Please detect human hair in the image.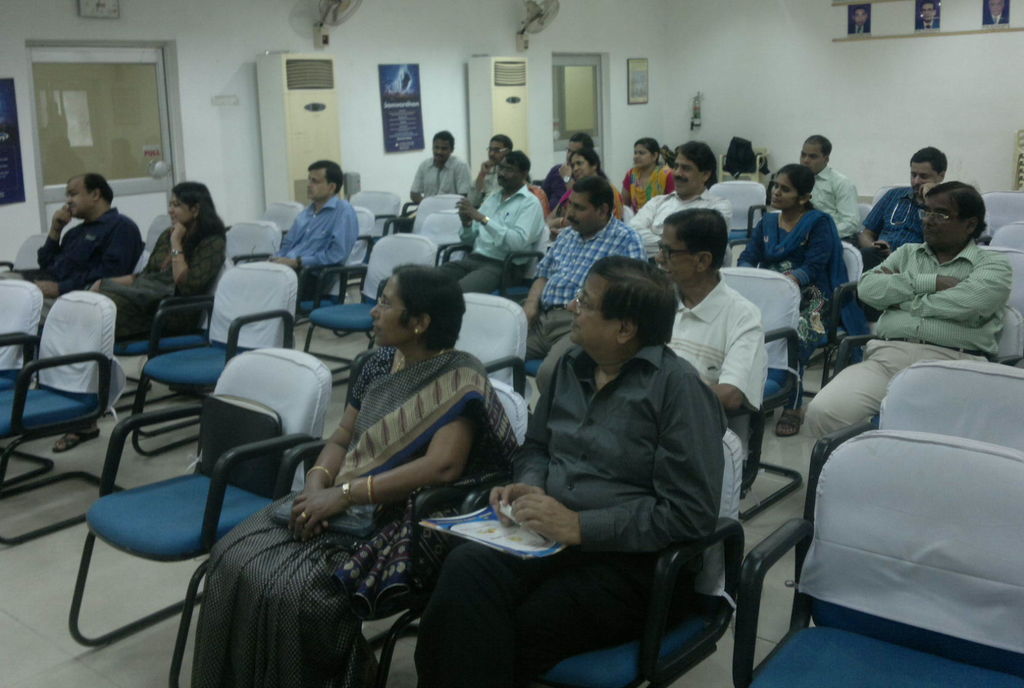
rect(307, 160, 344, 195).
